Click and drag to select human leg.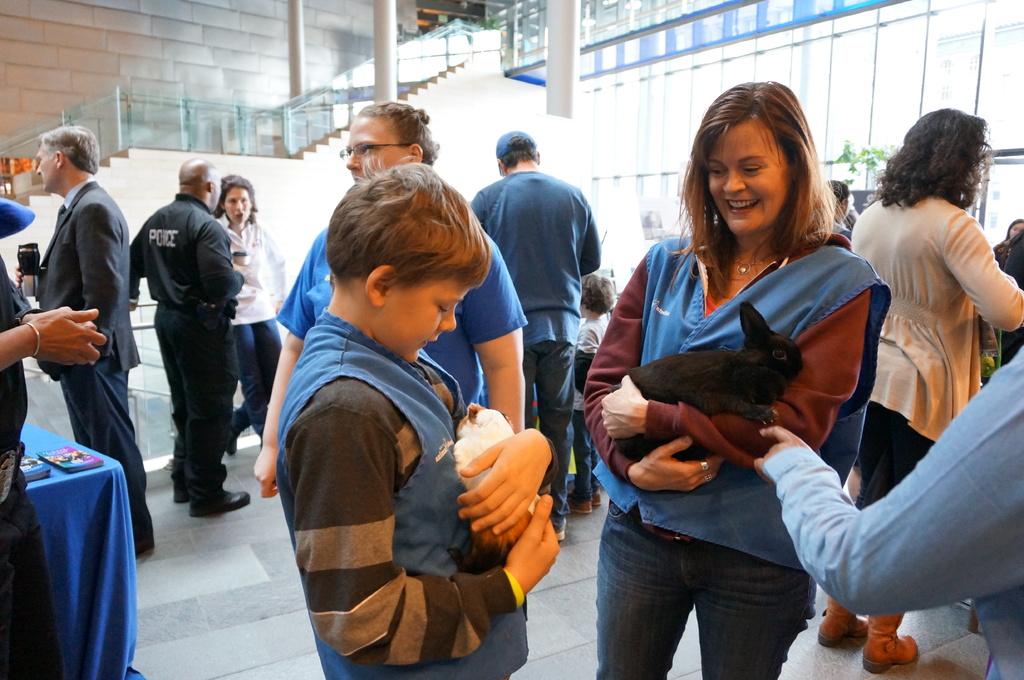
Selection: Rect(701, 560, 813, 679).
